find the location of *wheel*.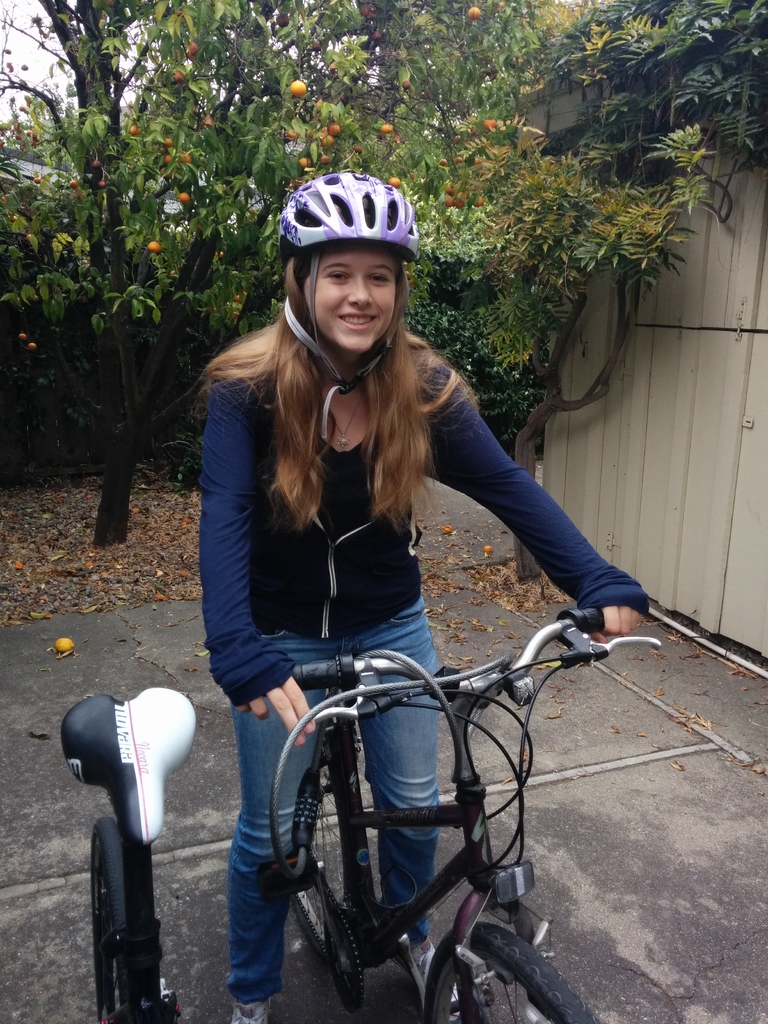
Location: pyautogui.locateOnScreen(289, 755, 341, 970).
